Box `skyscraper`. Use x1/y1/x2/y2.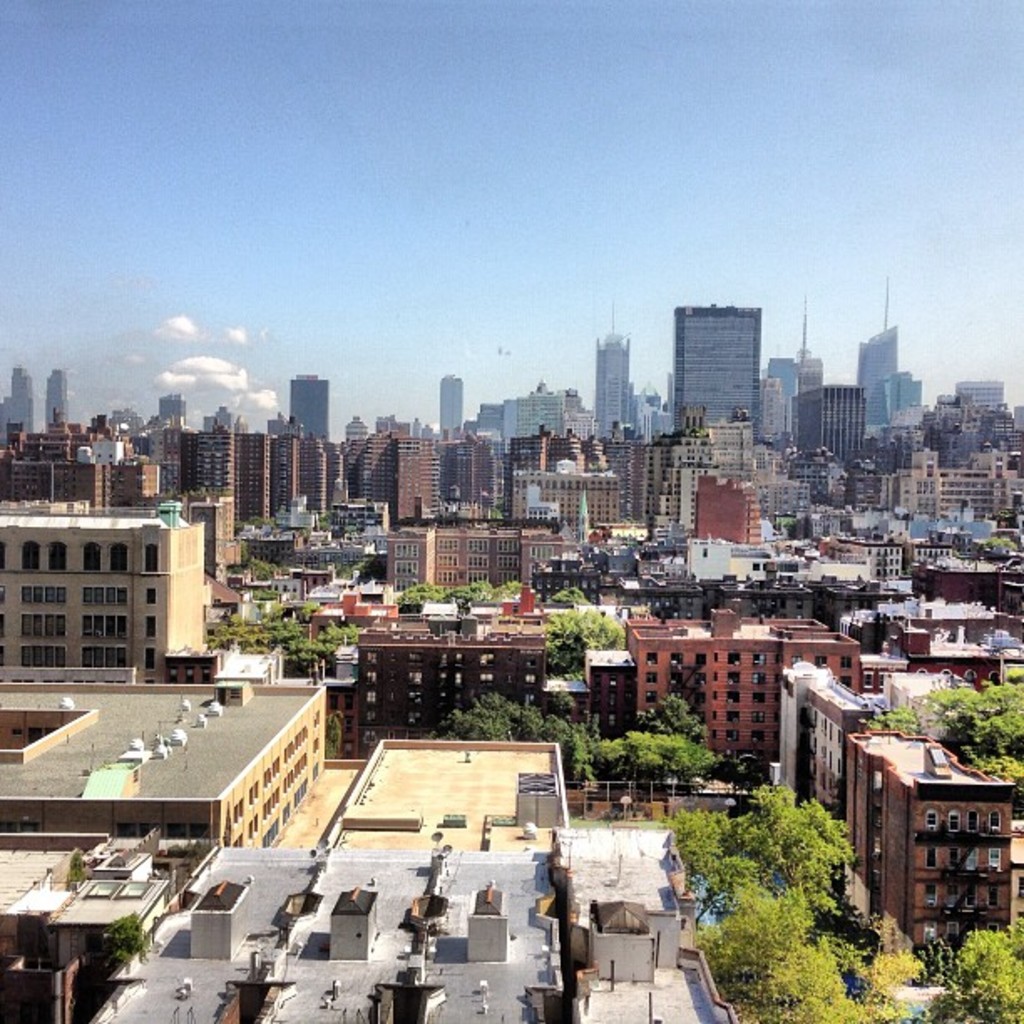
112/465/174/520.
